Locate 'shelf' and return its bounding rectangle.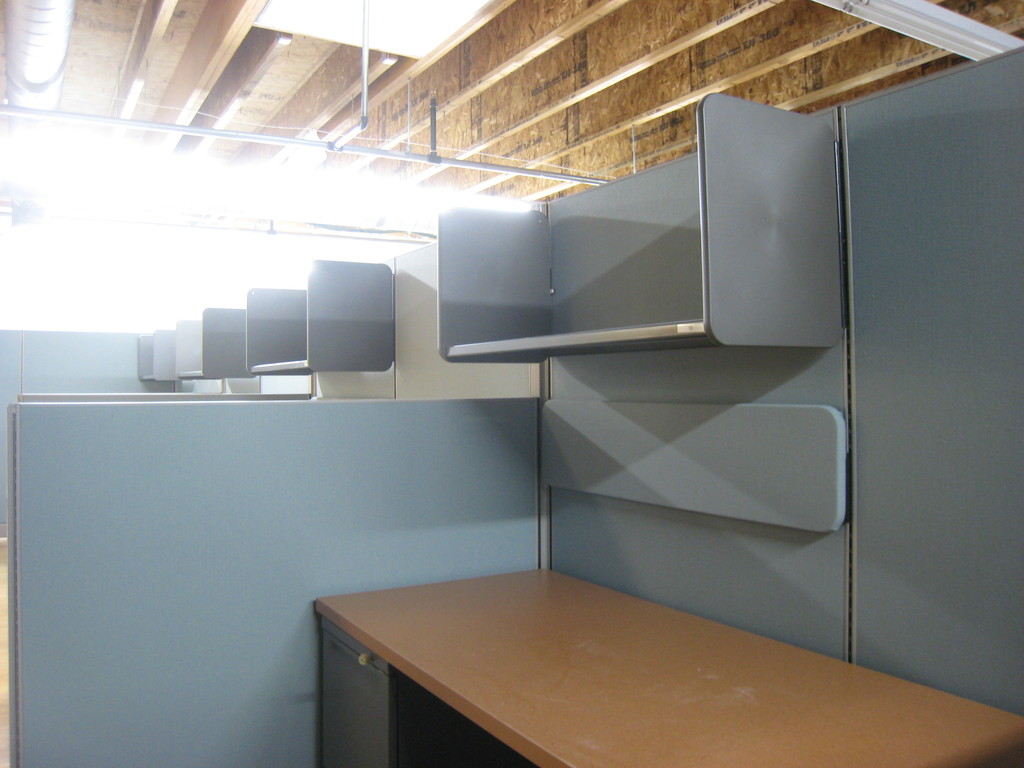
box=[176, 302, 250, 373].
